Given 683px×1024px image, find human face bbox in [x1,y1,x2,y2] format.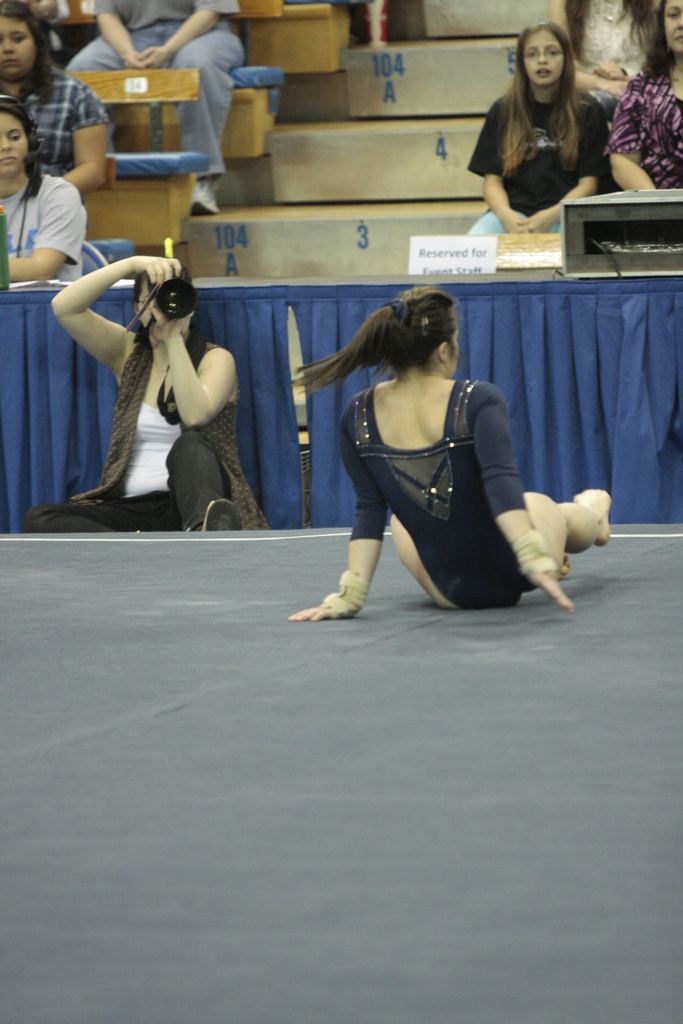
[0,115,27,180].
